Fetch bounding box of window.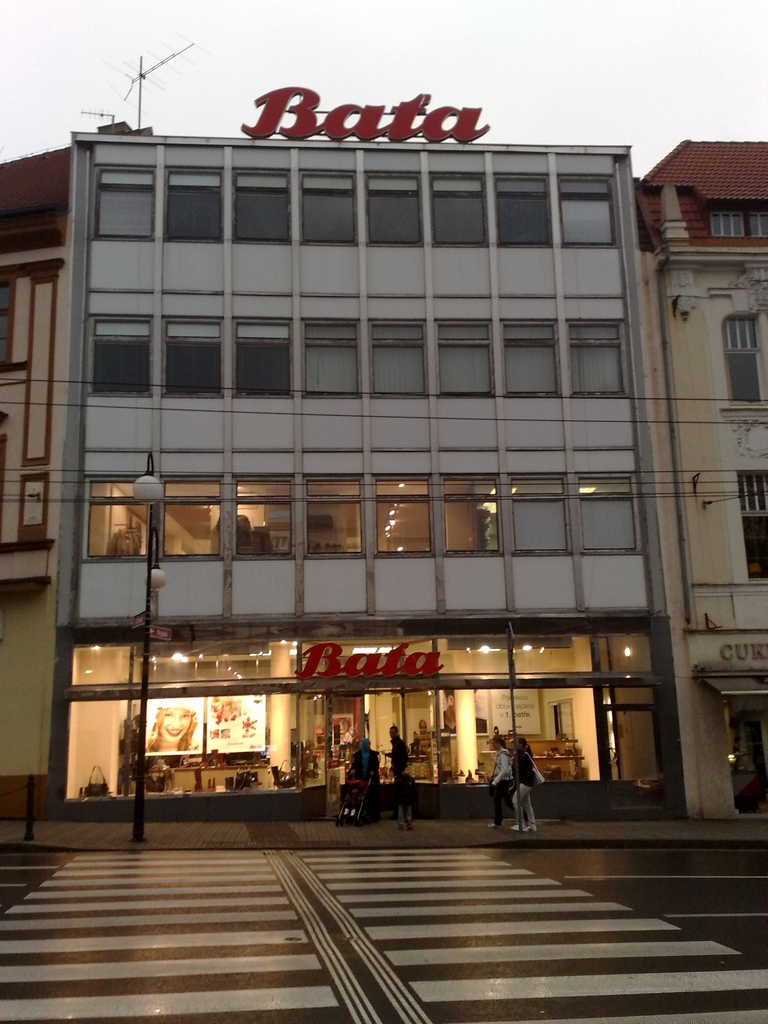
Bbox: box=[509, 484, 573, 564].
